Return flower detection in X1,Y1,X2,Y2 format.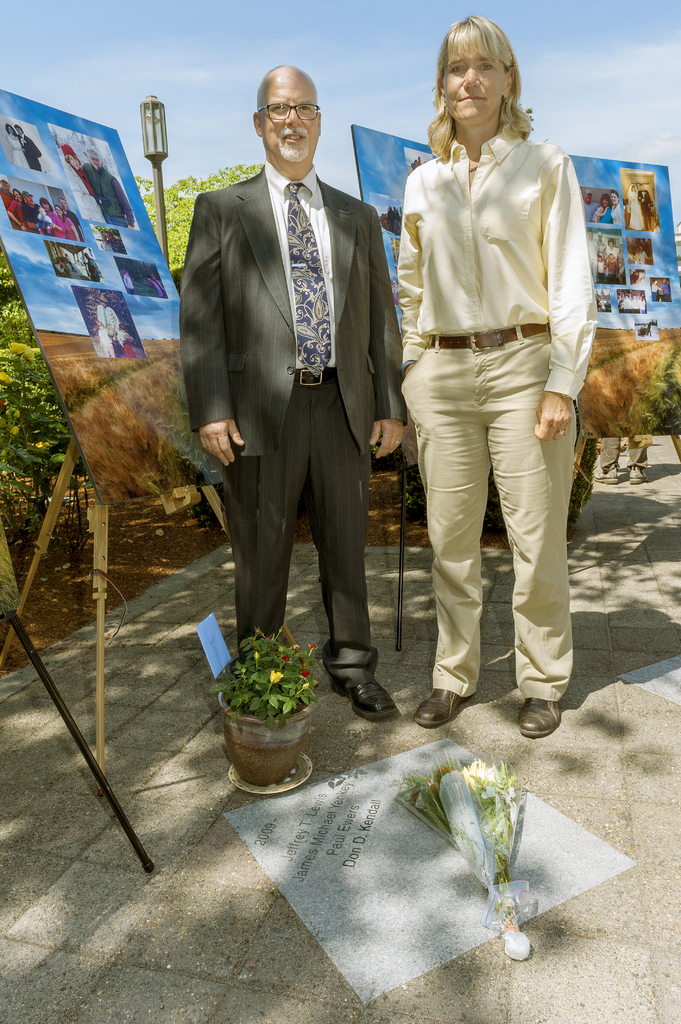
271,666,286,689.
